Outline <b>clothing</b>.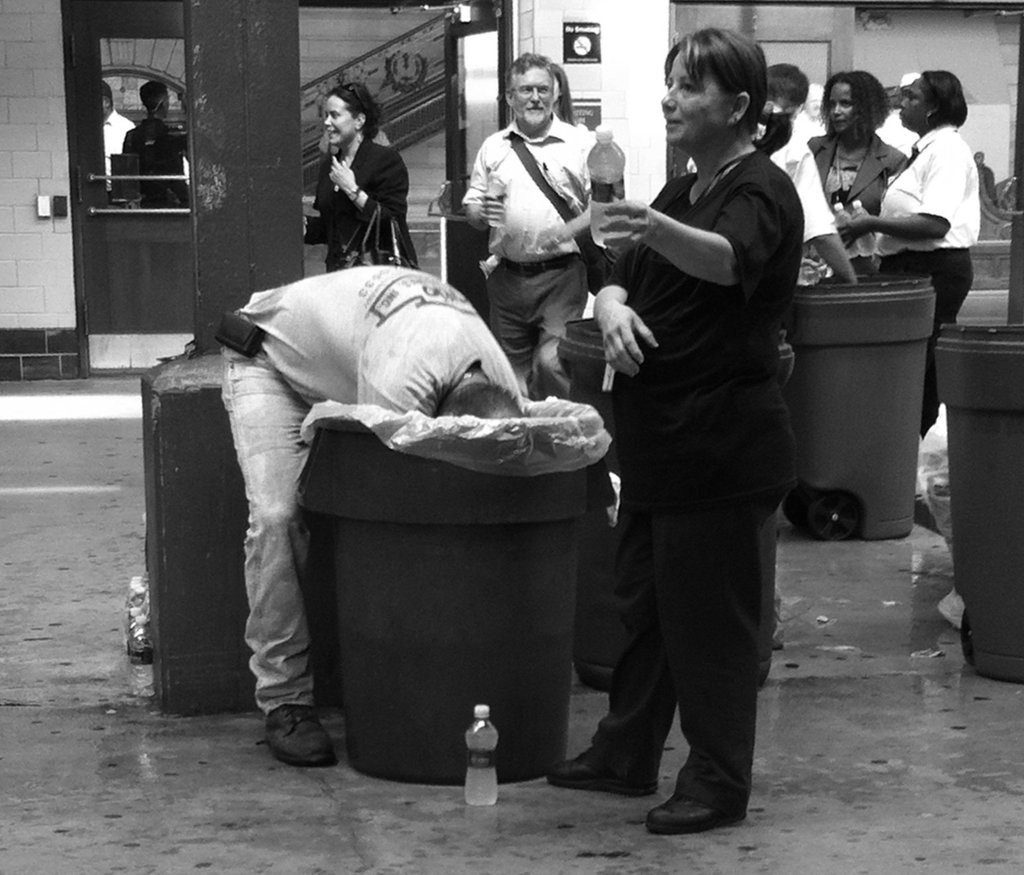
Outline: (573,62,817,797).
